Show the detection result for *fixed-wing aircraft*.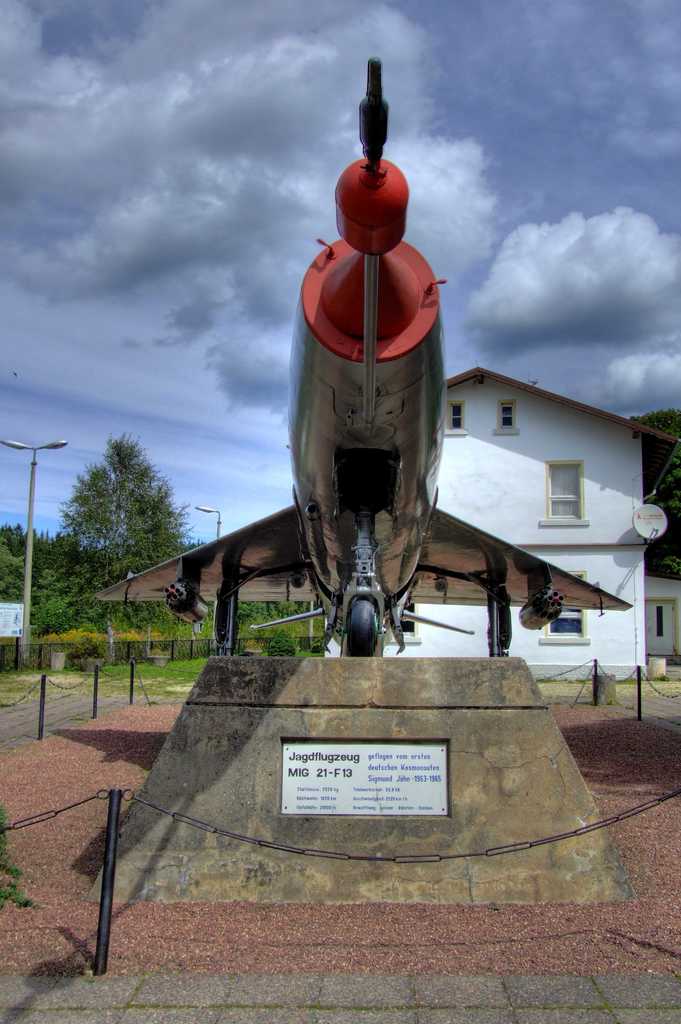
[105, 49, 648, 650].
